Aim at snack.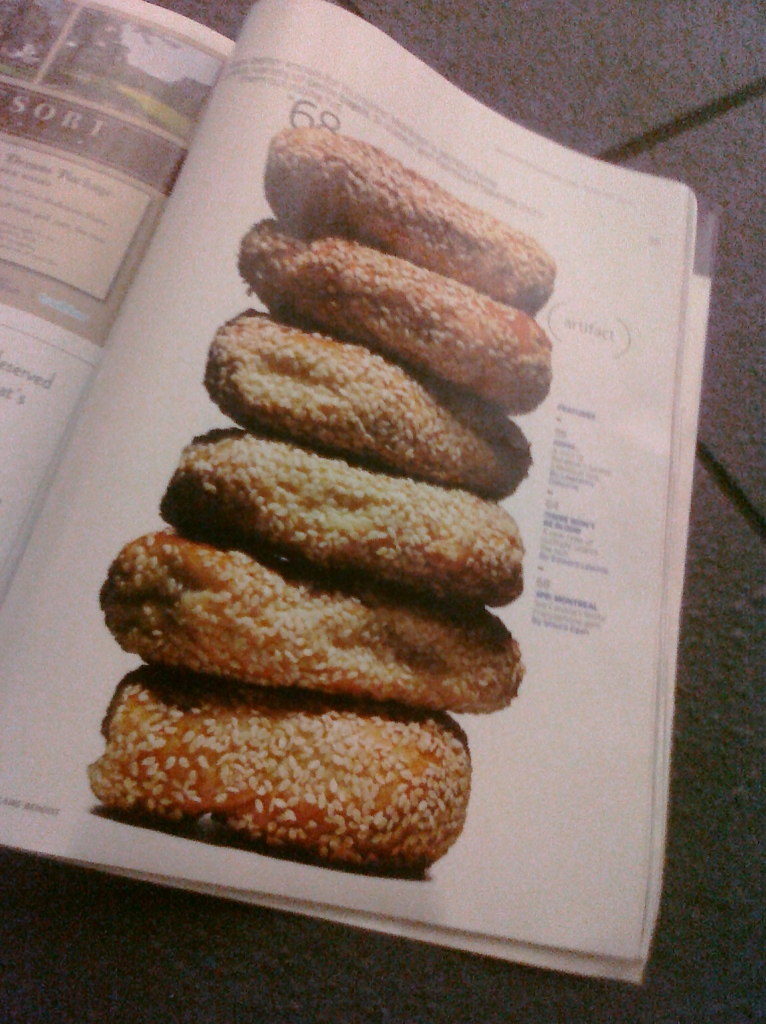
Aimed at x1=207, y1=302, x2=534, y2=491.
